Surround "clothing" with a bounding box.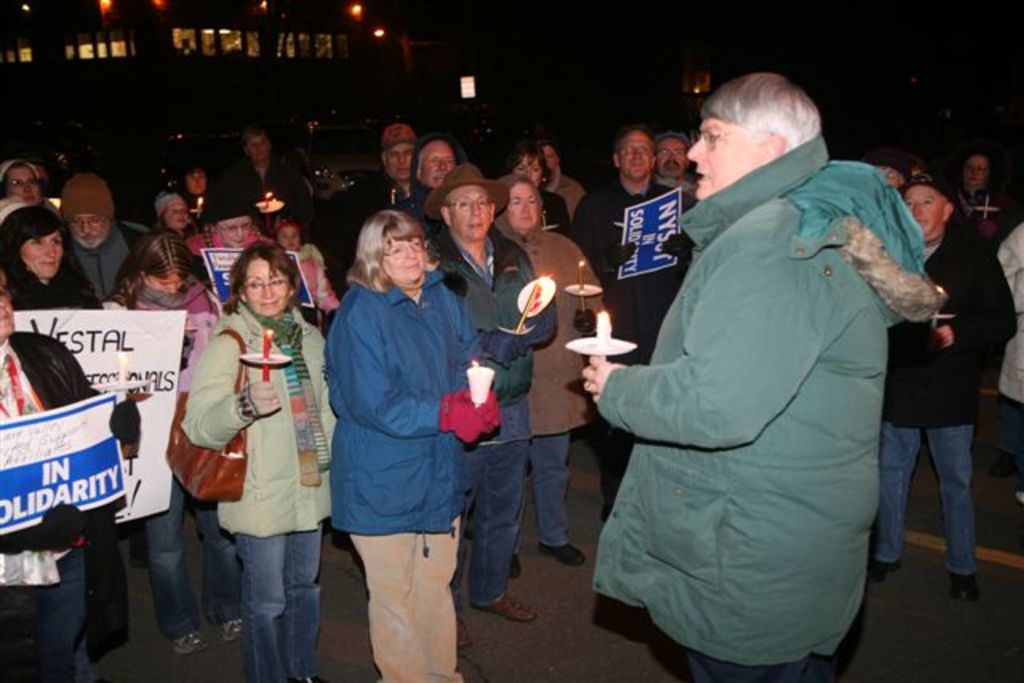
[x1=557, y1=181, x2=704, y2=518].
